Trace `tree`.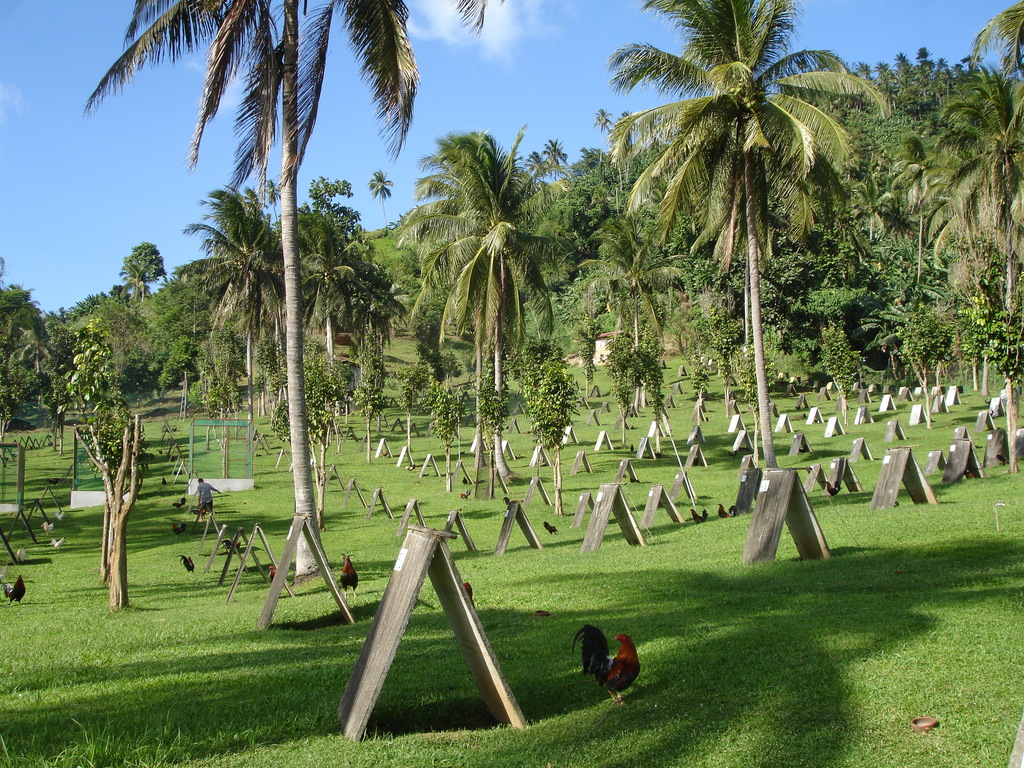
Traced to <box>378,113,572,396</box>.
